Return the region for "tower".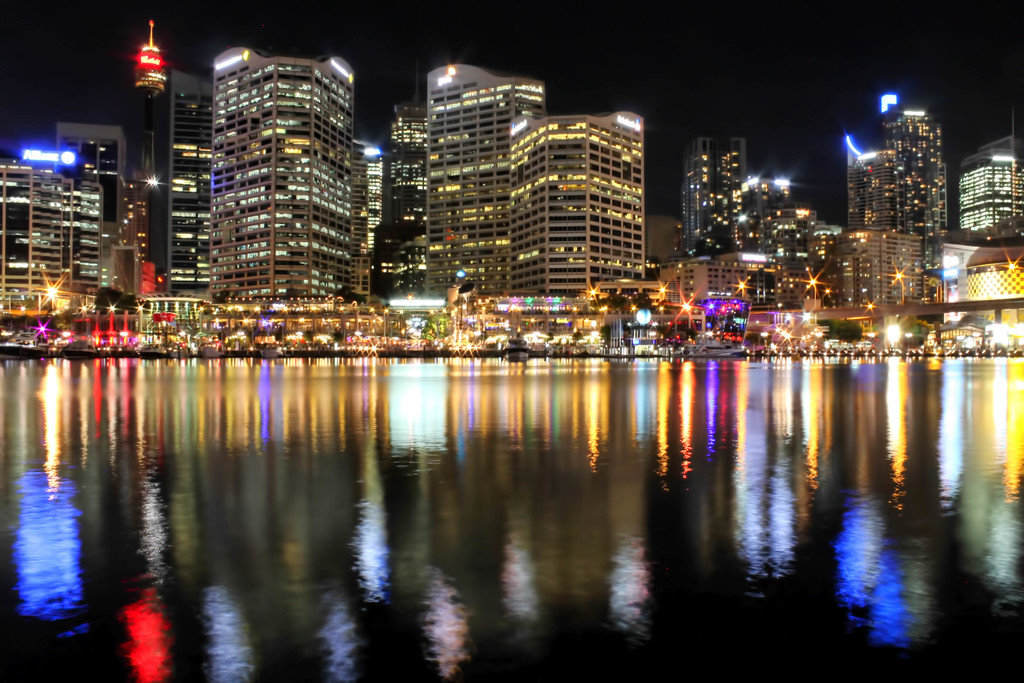
112, 21, 177, 295.
